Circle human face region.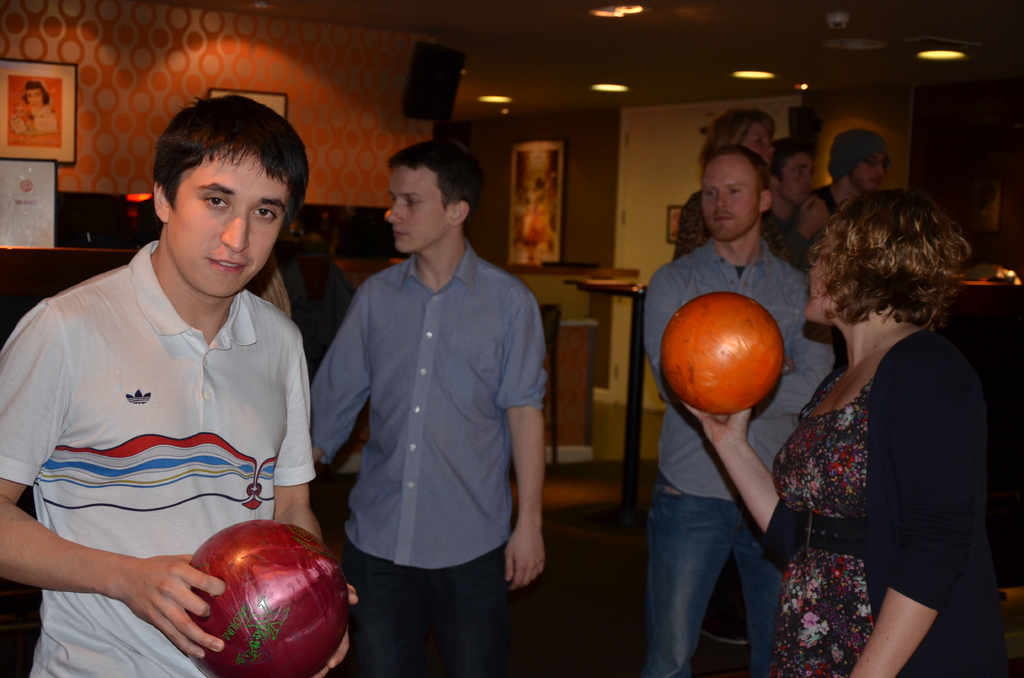
Region: (772, 149, 811, 199).
